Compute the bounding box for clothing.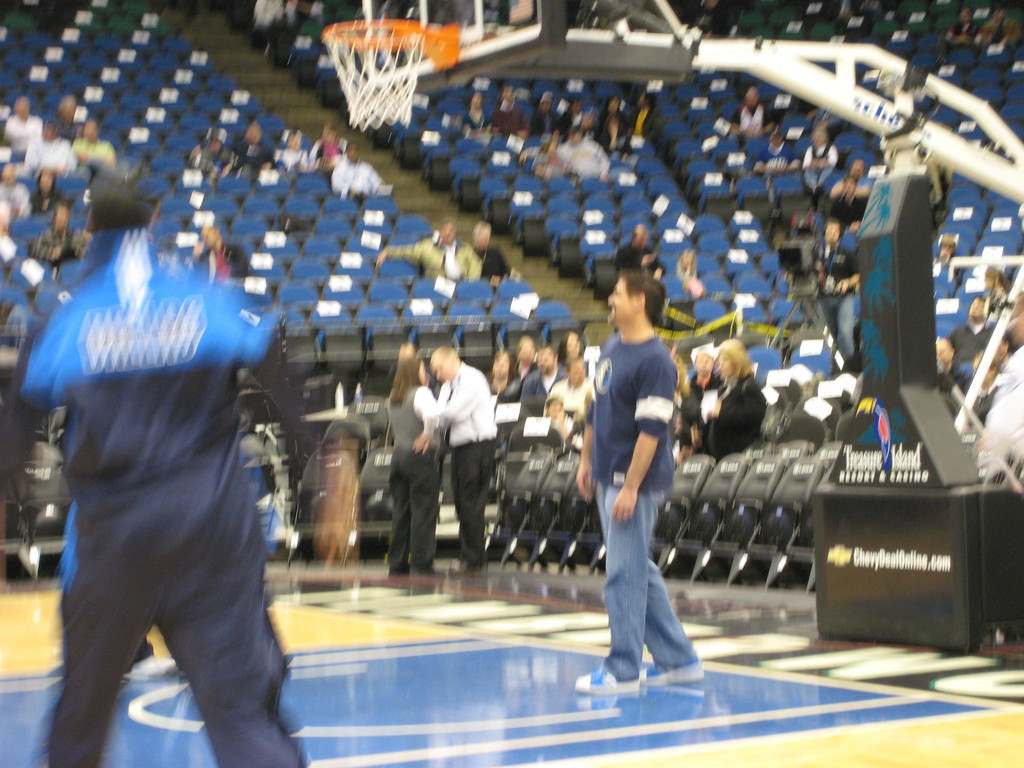
box=[563, 323, 768, 688].
